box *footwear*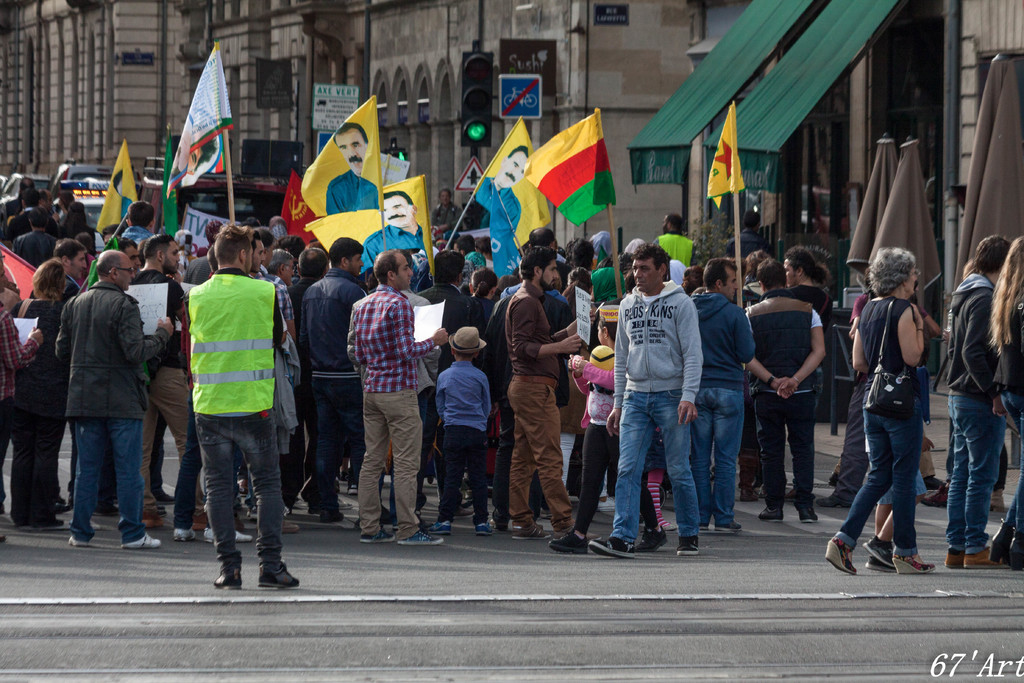
rect(422, 512, 451, 538)
